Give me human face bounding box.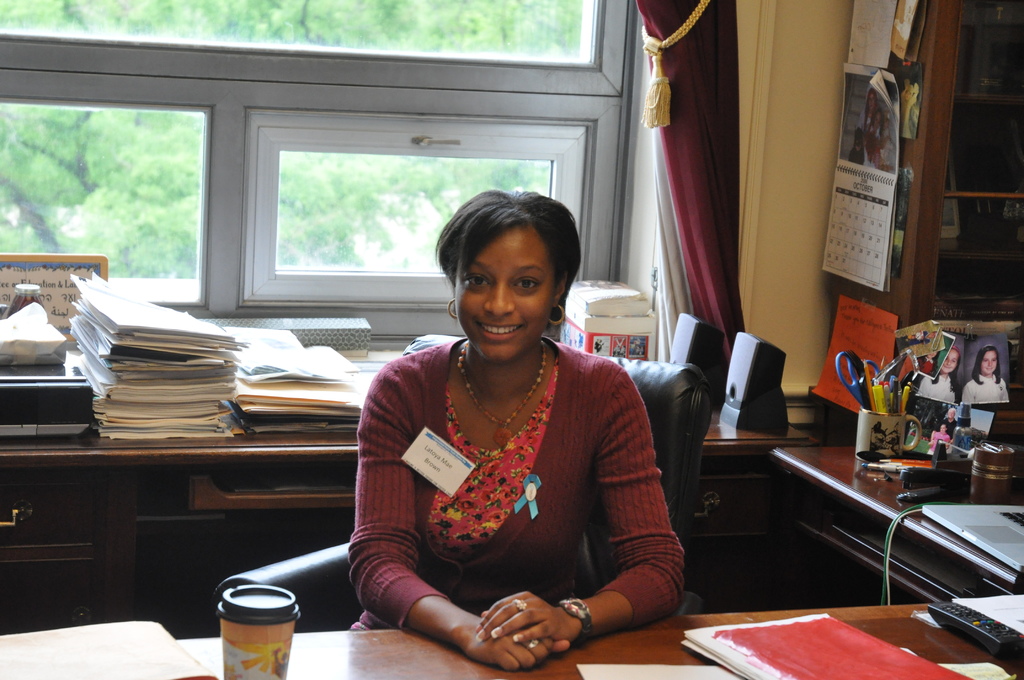
(940, 350, 956, 375).
